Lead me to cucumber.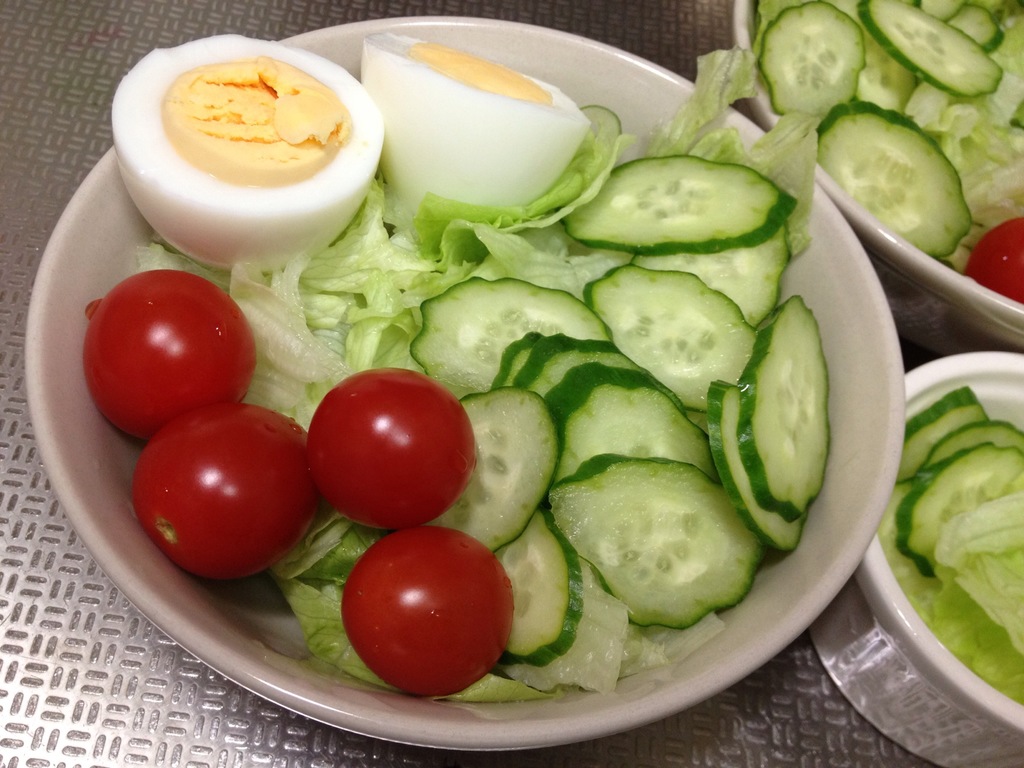
Lead to 895:439:1022:575.
